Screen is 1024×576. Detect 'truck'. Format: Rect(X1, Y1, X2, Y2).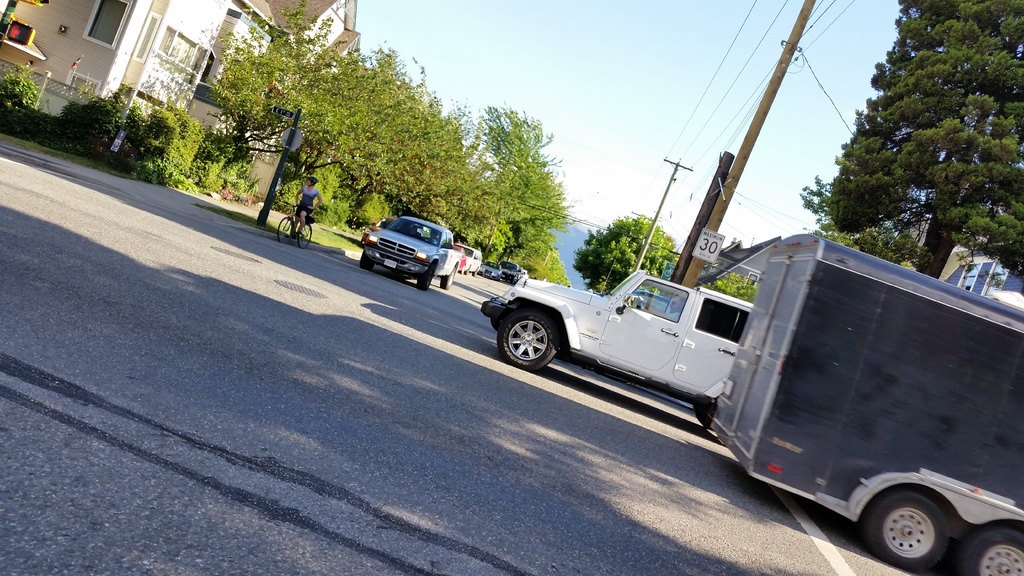
Rect(712, 228, 1023, 575).
